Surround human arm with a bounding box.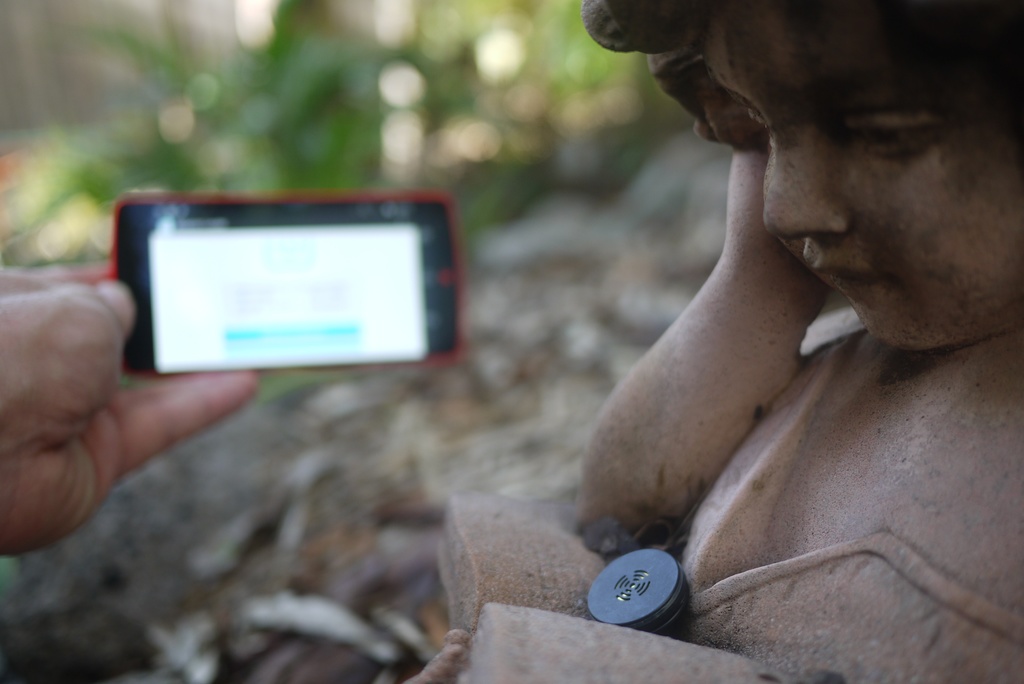
BBox(0, 265, 257, 560).
